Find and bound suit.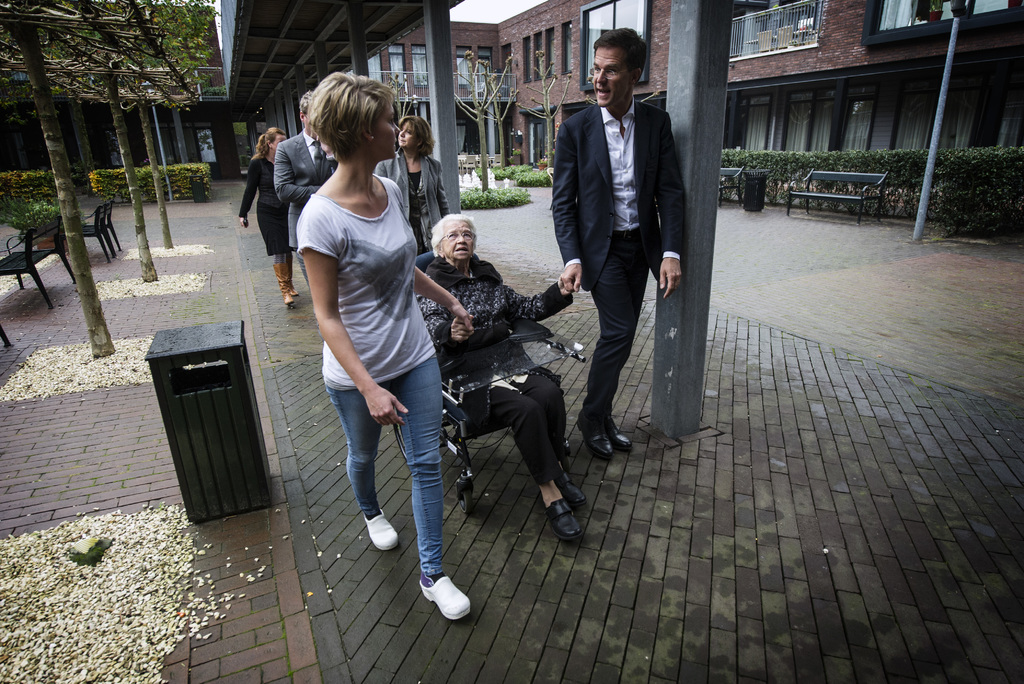
Bound: rect(278, 131, 341, 284).
